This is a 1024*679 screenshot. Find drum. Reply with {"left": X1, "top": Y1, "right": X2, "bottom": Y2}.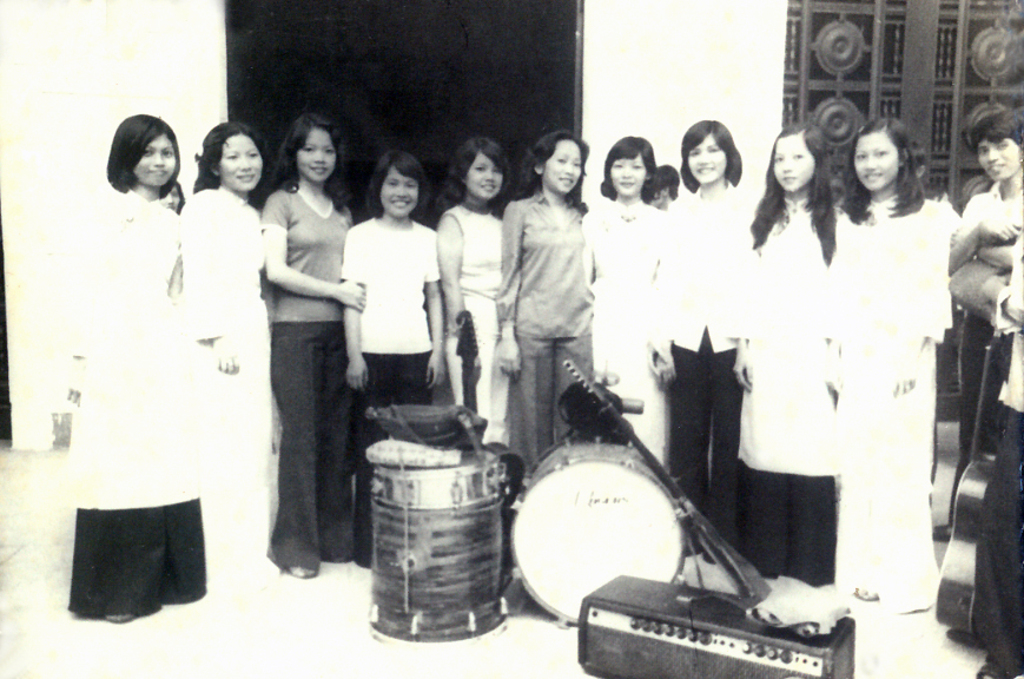
{"left": 508, "top": 435, "right": 686, "bottom": 627}.
